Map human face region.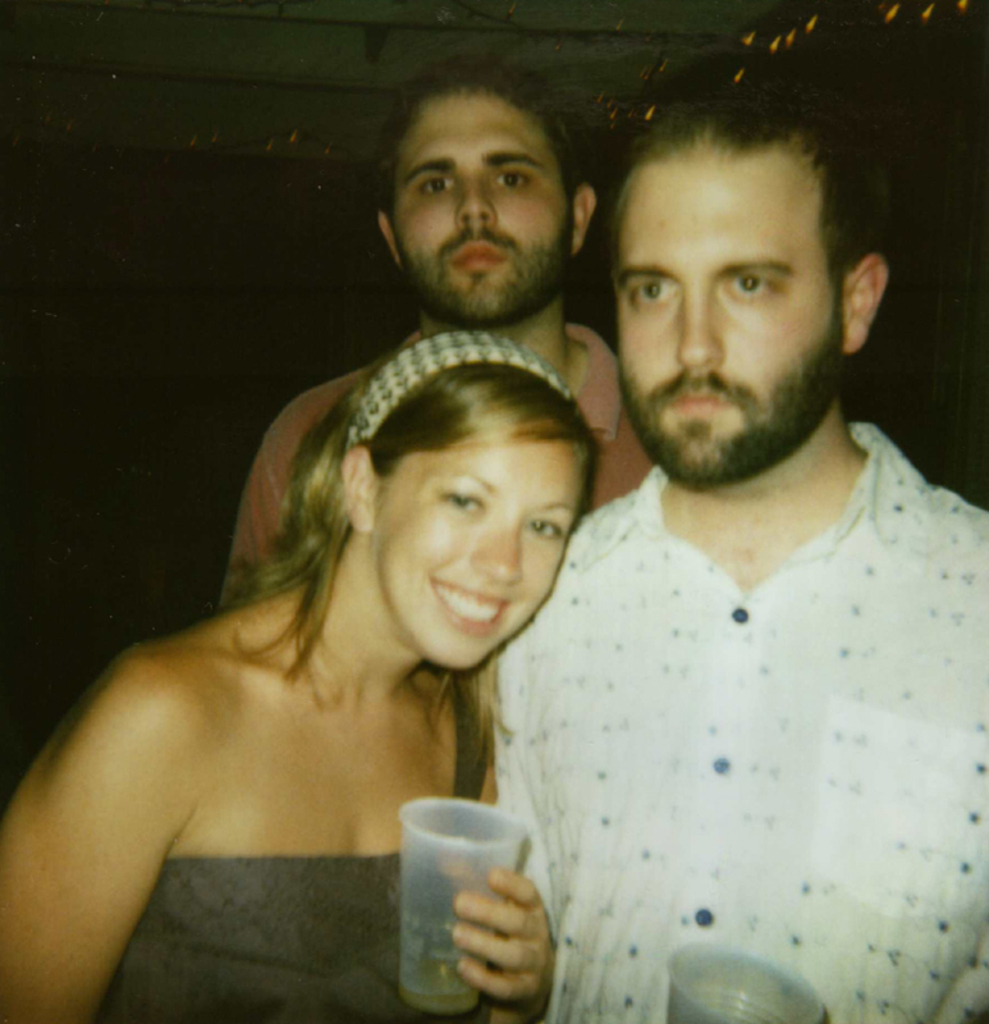
Mapped to x1=395 y1=83 x2=572 y2=323.
